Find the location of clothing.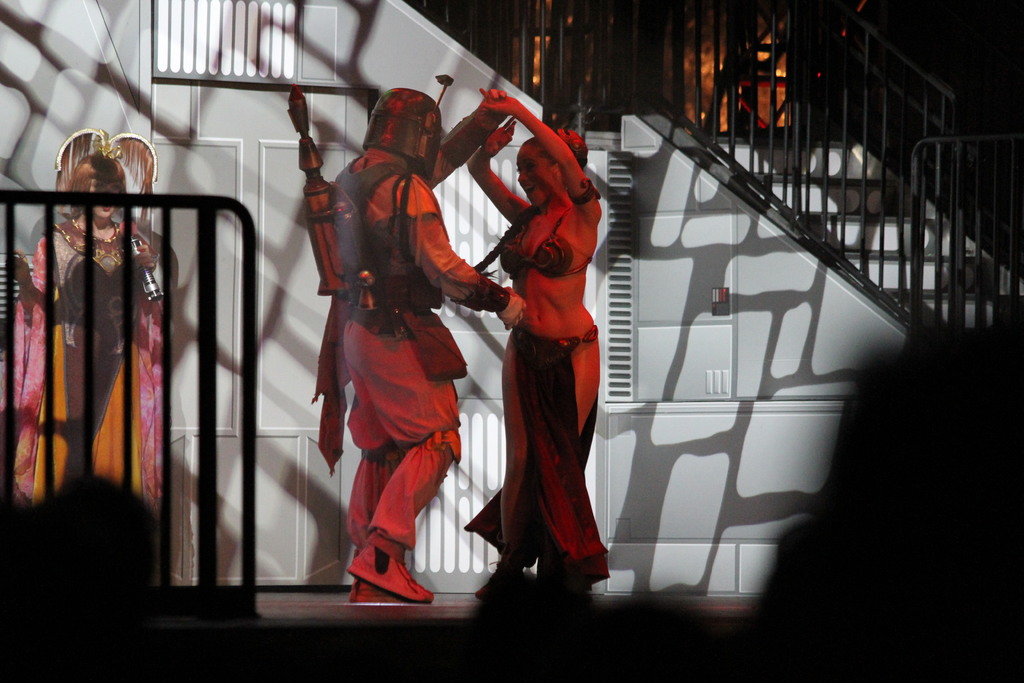
Location: [488, 123, 602, 570].
